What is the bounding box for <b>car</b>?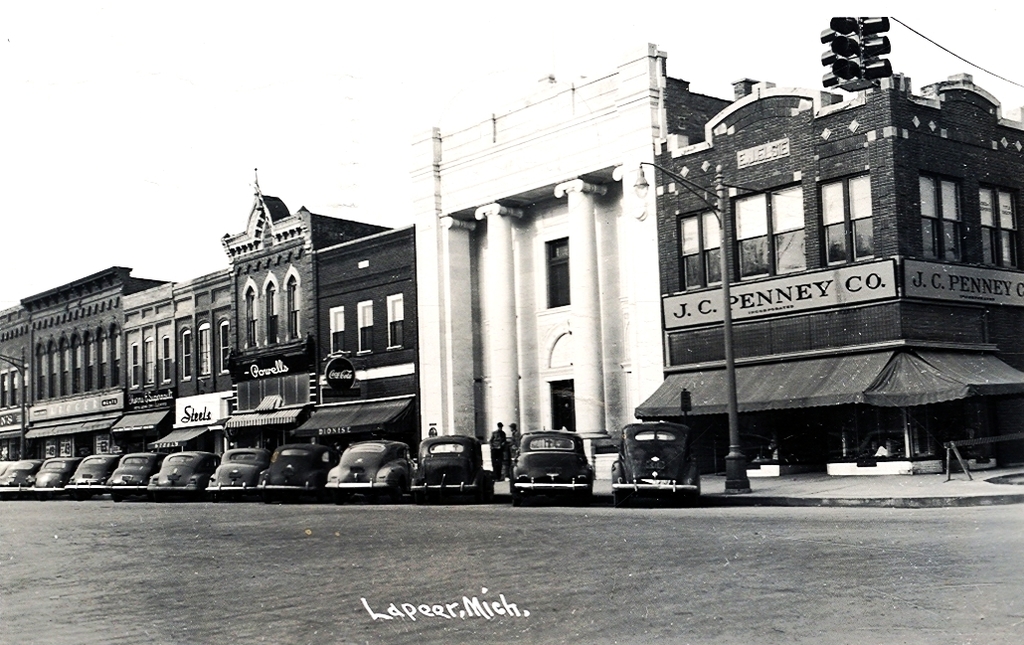
pyautogui.locateOnScreen(329, 436, 426, 500).
